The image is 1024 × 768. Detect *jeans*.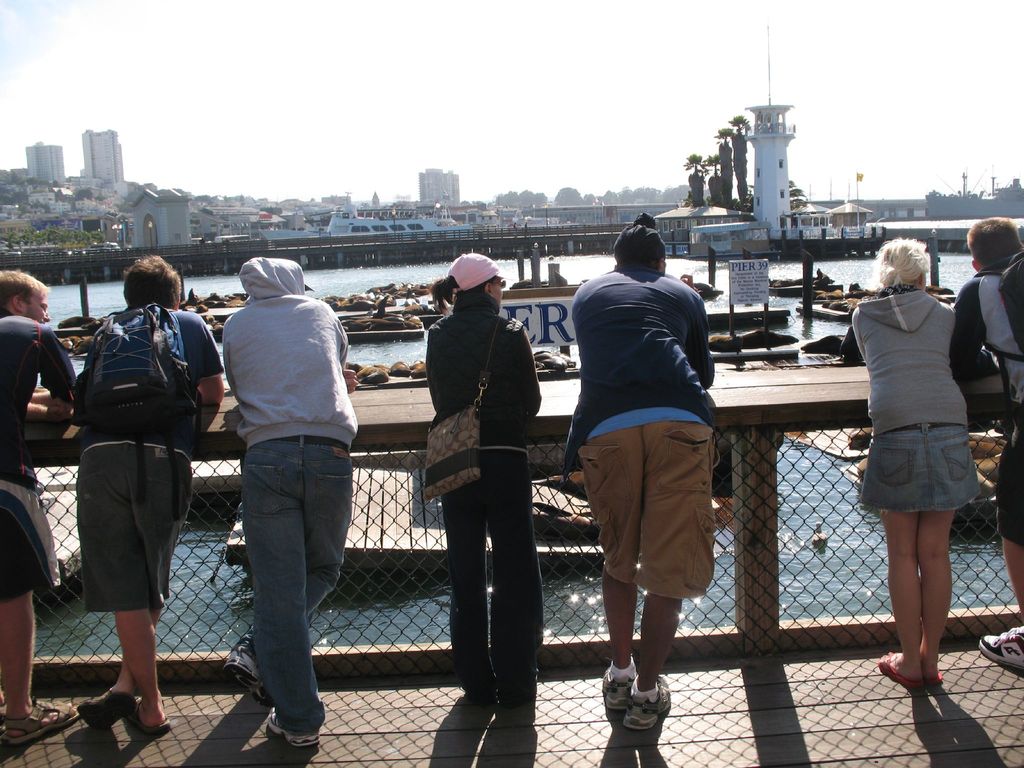
Detection: (x1=440, y1=456, x2=540, y2=689).
